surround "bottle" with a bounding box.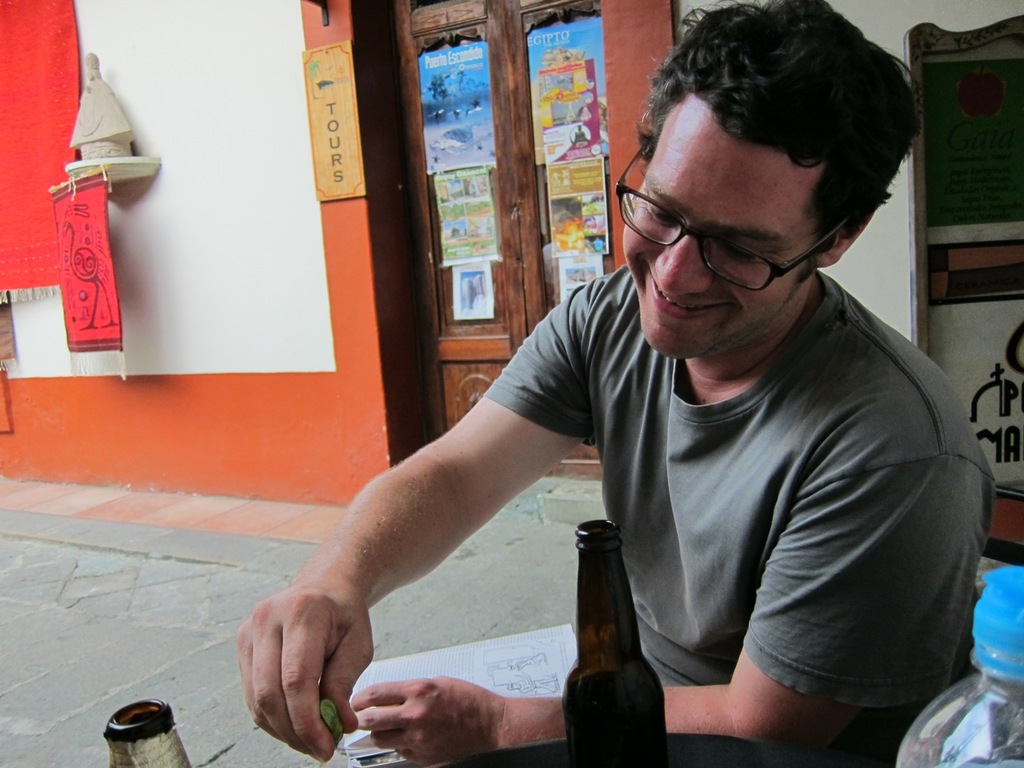
895,566,1023,767.
